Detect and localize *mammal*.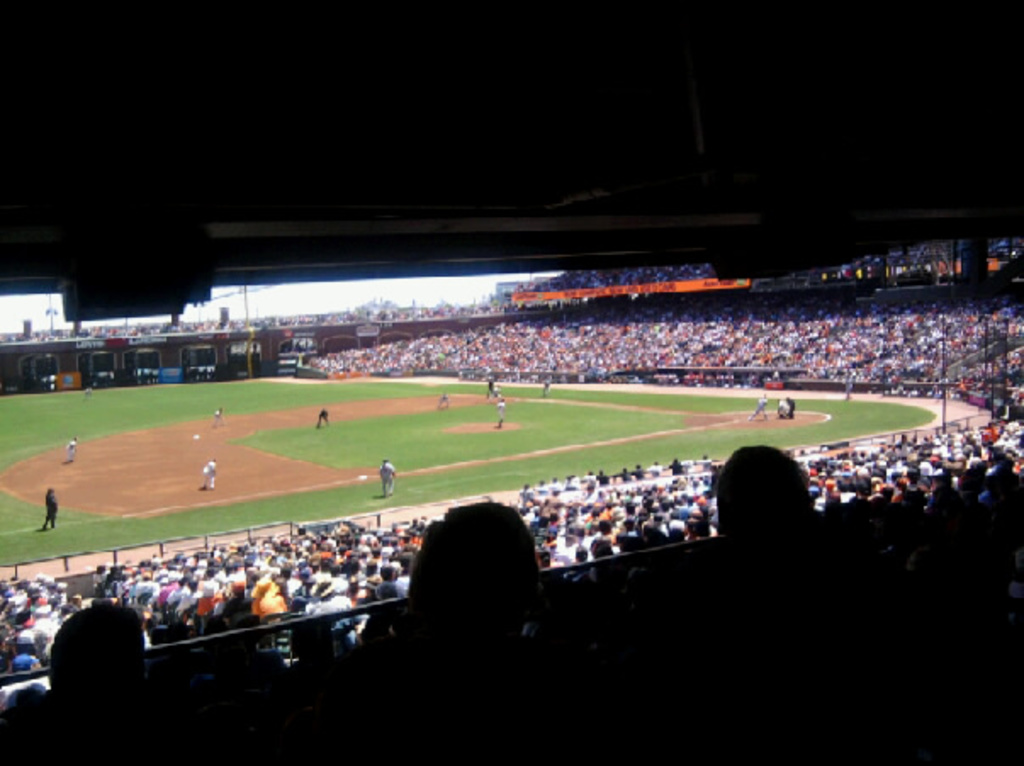
Localized at left=538, top=375, right=547, bottom=403.
